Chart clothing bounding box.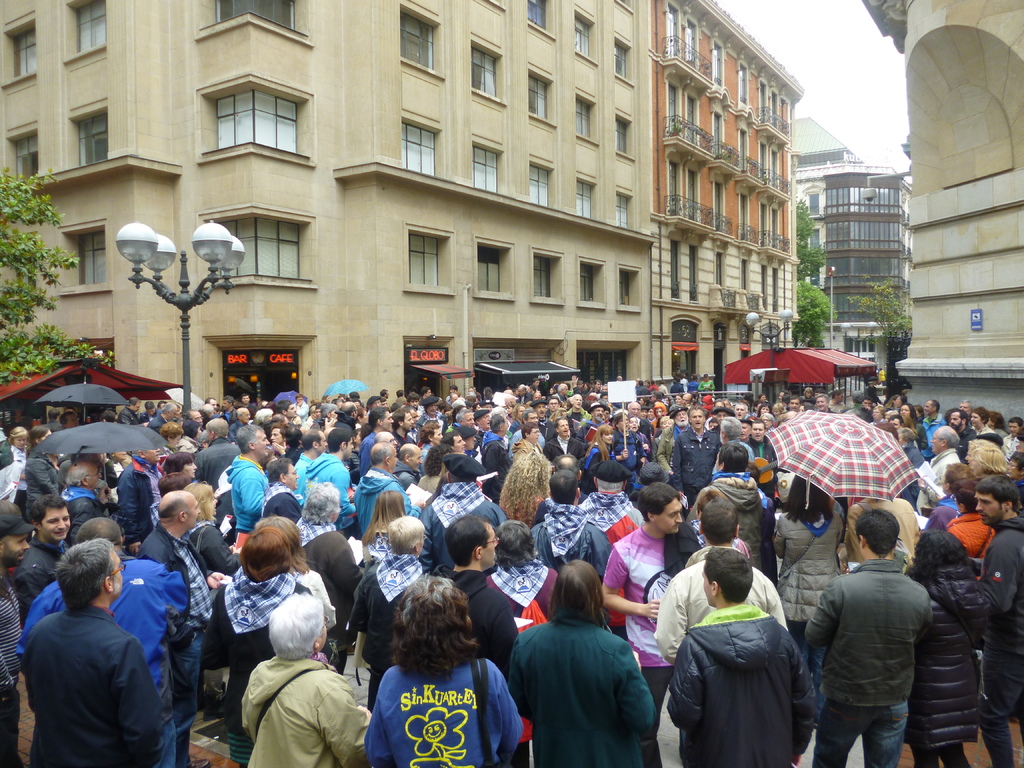
Charted: 296:518:367:659.
